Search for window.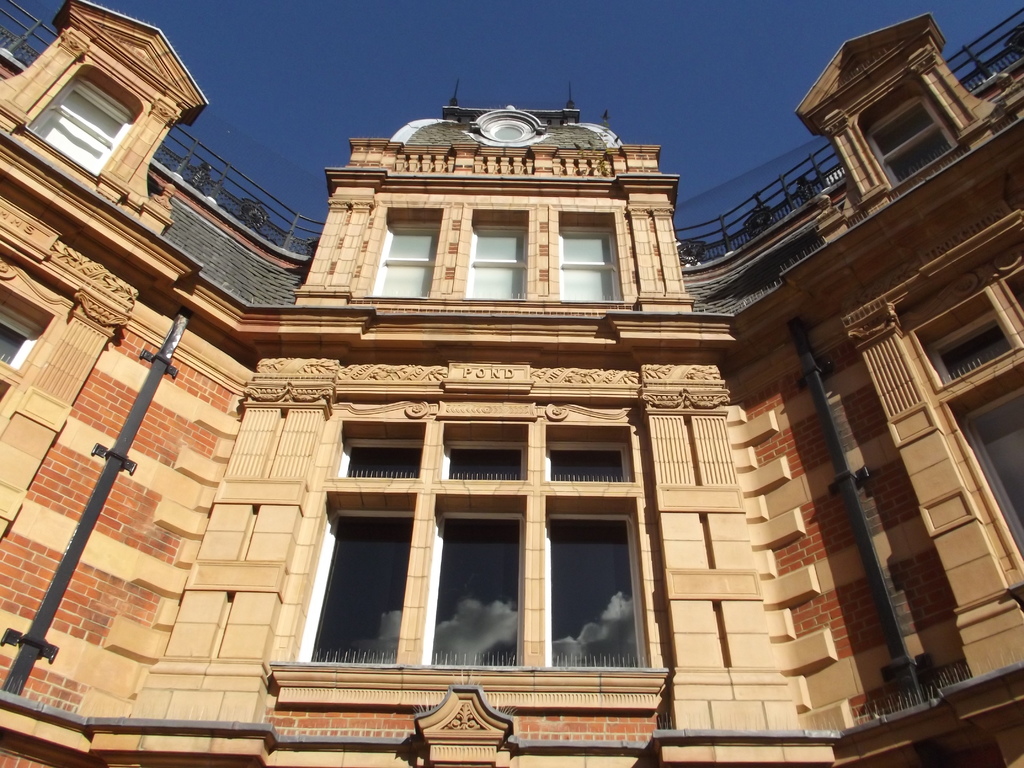
Found at l=0, t=380, r=15, b=410.
